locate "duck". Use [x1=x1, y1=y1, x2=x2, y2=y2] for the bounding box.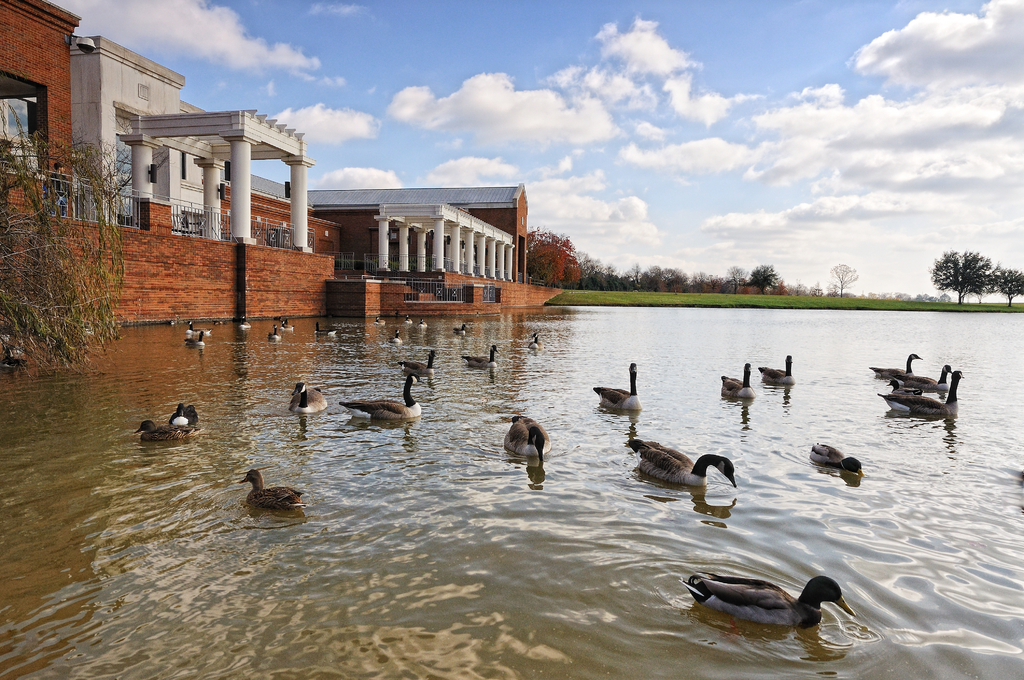
[x1=762, y1=352, x2=798, y2=387].
